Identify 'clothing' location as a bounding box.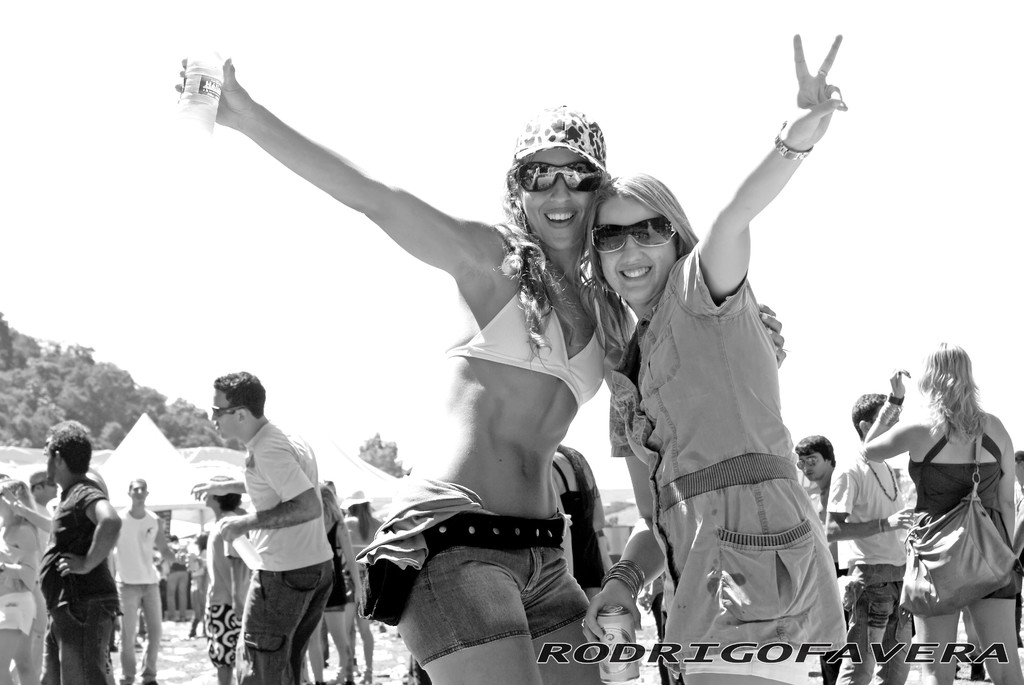
box=[321, 519, 346, 619].
